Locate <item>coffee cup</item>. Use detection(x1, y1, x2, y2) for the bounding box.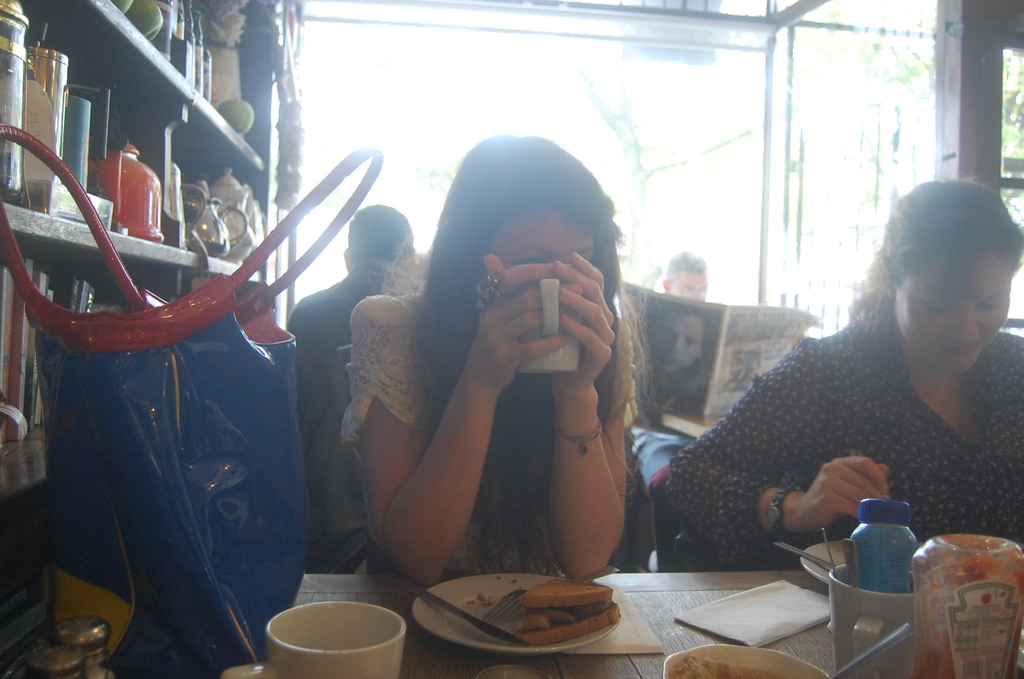
detection(509, 276, 584, 376).
